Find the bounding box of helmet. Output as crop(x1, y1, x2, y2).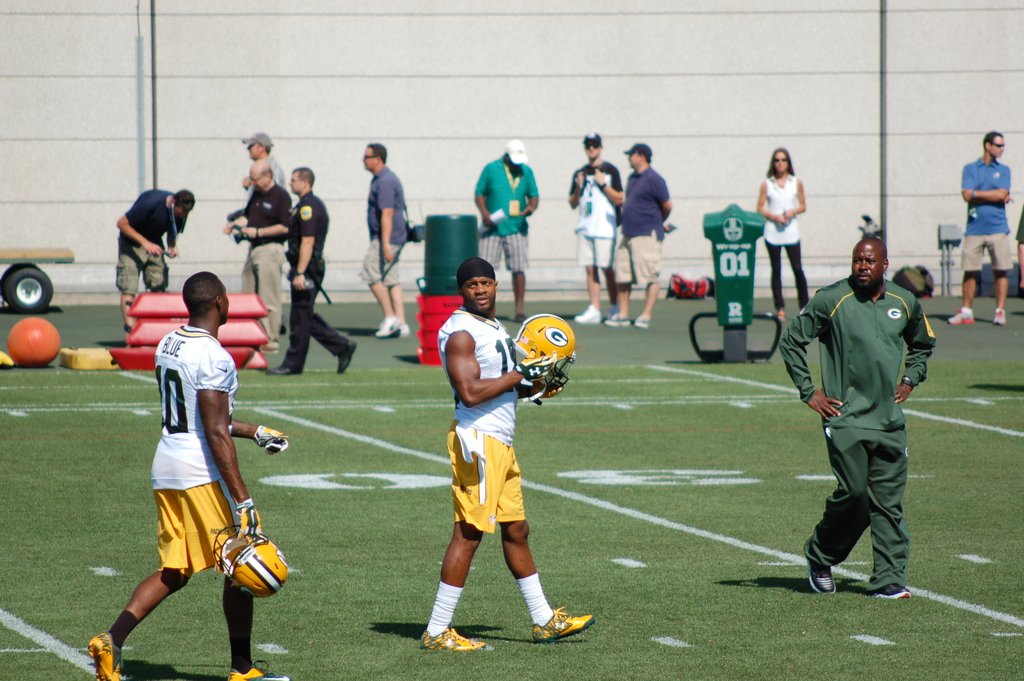
crop(519, 321, 585, 406).
